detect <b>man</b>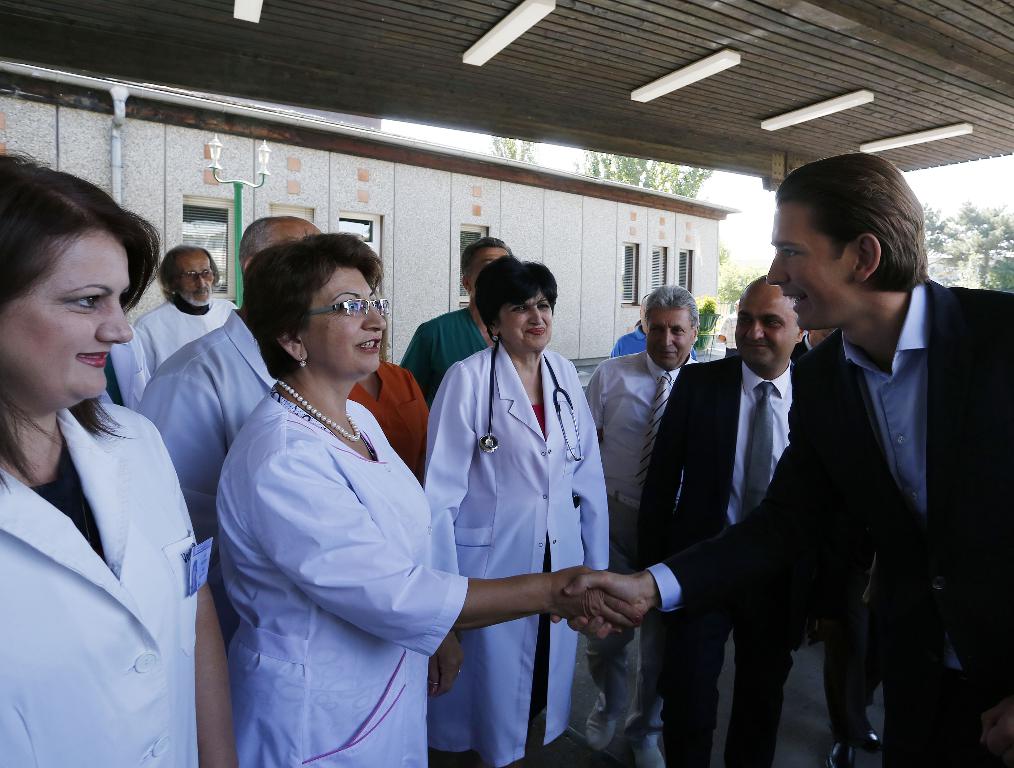
box=[125, 237, 252, 377]
